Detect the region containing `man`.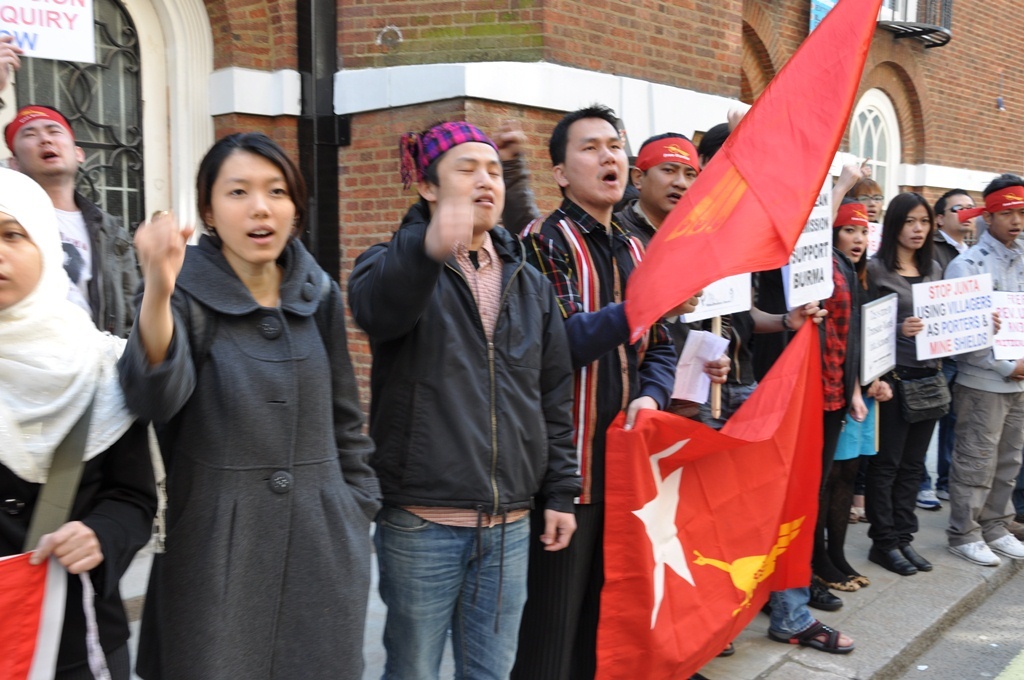
{"left": 695, "top": 121, "right": 859, "bottom": 659}.
